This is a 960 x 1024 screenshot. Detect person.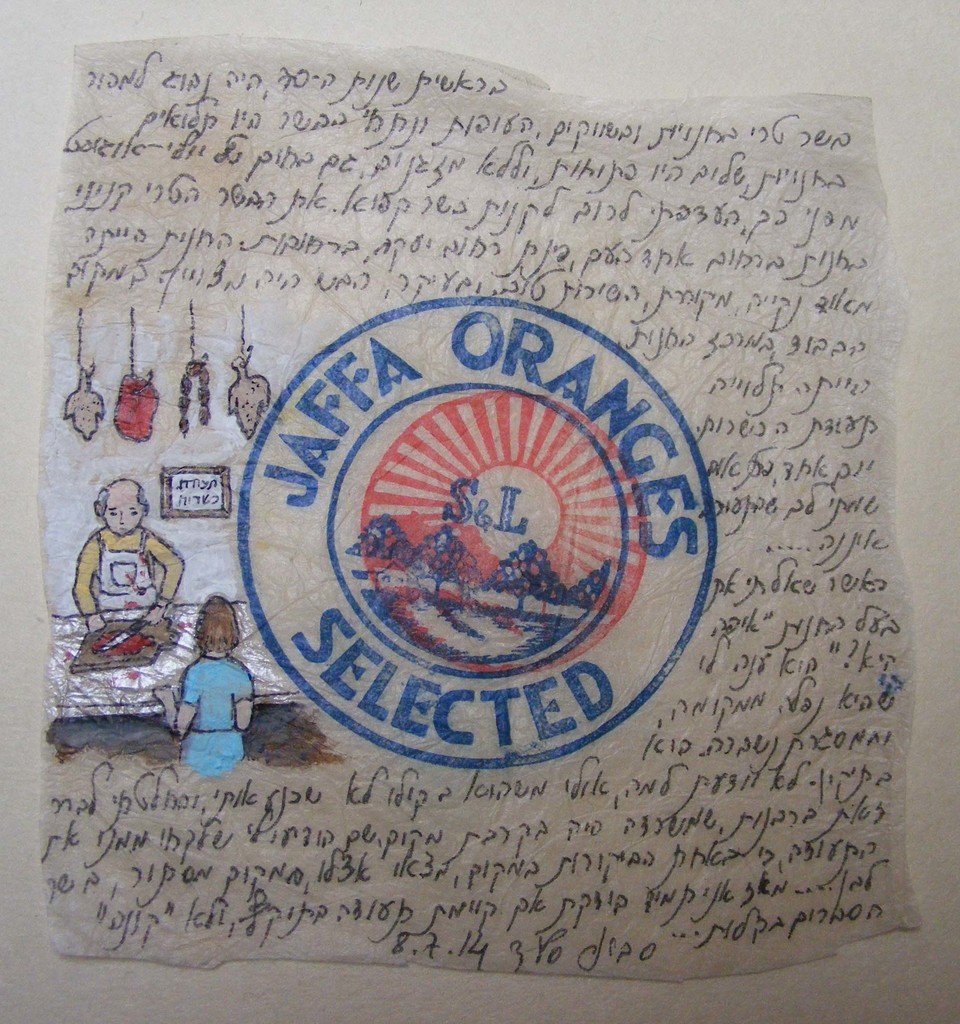
BBox(163, 595, 243, 780).
